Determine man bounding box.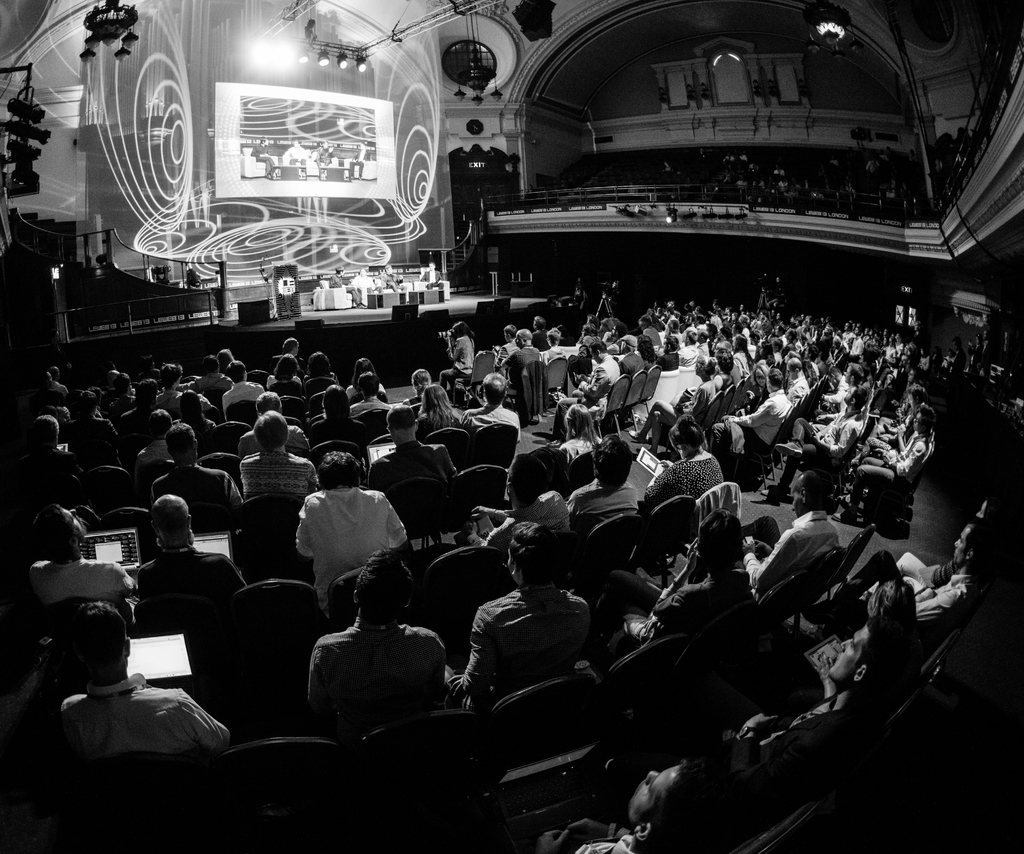
Determined: box=[250, 138, 278, 185].
